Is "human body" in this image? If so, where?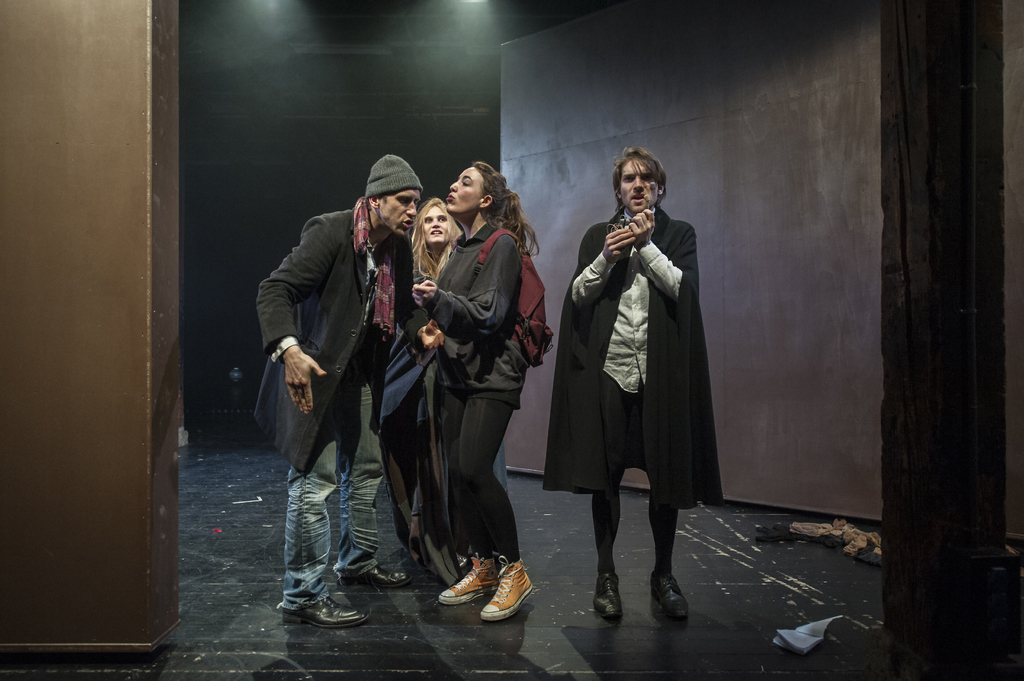
Yes, at (x1=252, y1=153, x2=445, y2=629).
